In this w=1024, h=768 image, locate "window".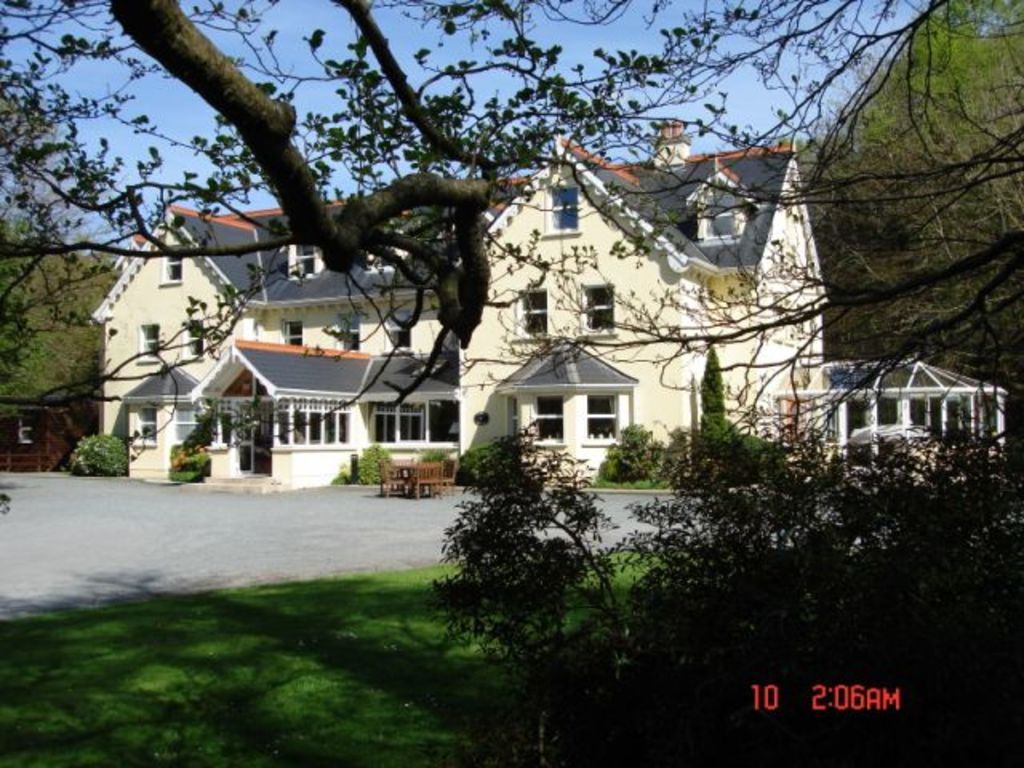
Bounding box: x1=290, y1=246, x2=318, y2=272.
